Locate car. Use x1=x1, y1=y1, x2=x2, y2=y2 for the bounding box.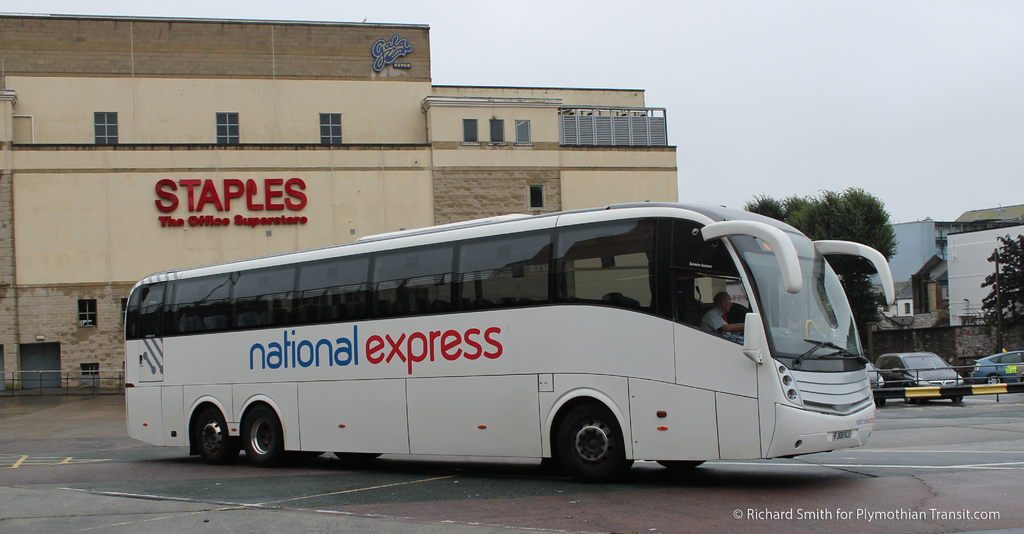
x1=876, y1=354, x2=965, y2=405.
